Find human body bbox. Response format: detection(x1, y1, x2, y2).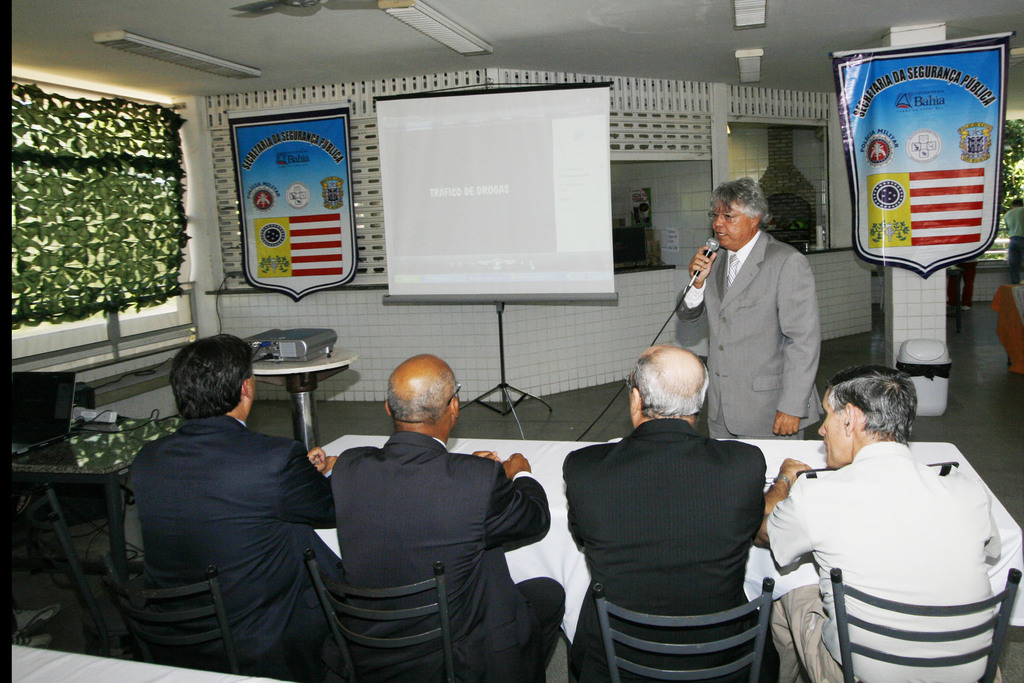
detection(331, 434, 570, 682).
